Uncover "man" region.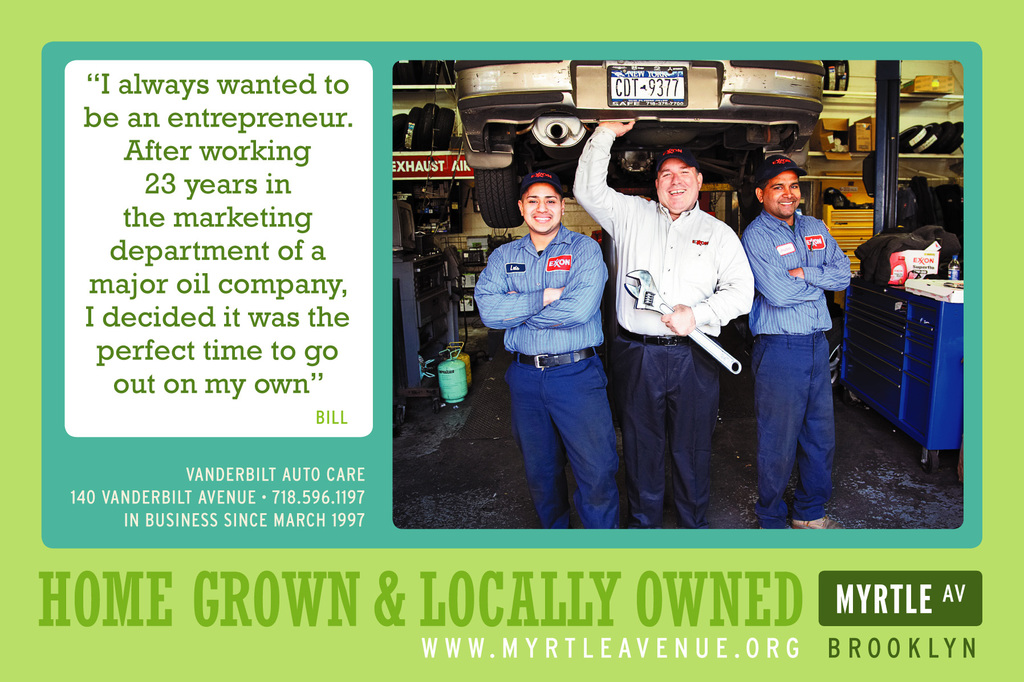
Uncovered: 566 117 752 528.
